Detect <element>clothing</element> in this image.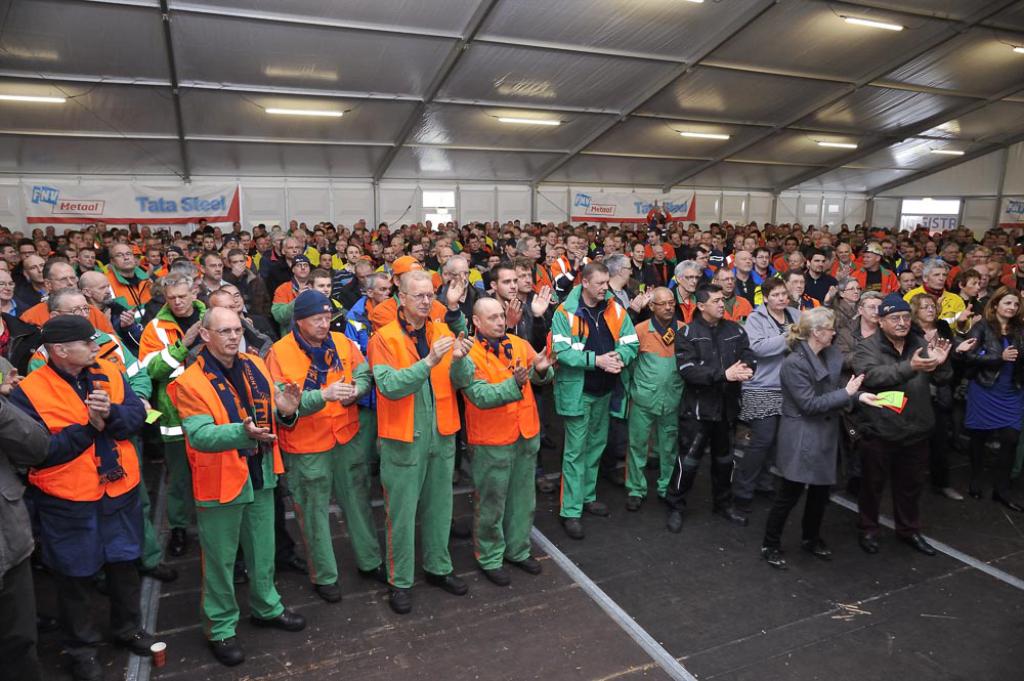
Detection: {"x1": 255, "y1": 328, "x2": 394, "y2": 581}.
